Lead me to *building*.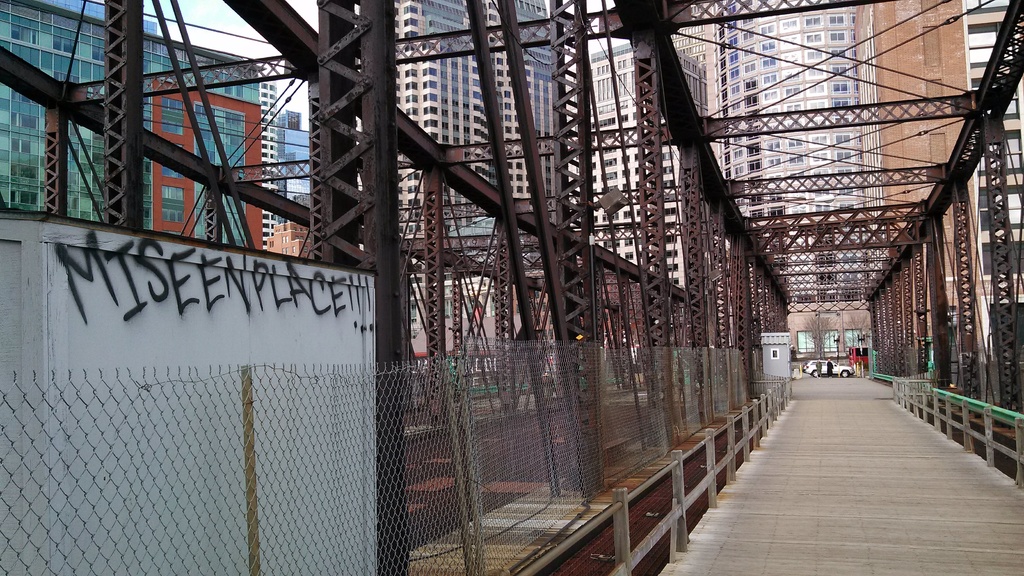
Lead to l=671, t=0, r=861, b=364.
